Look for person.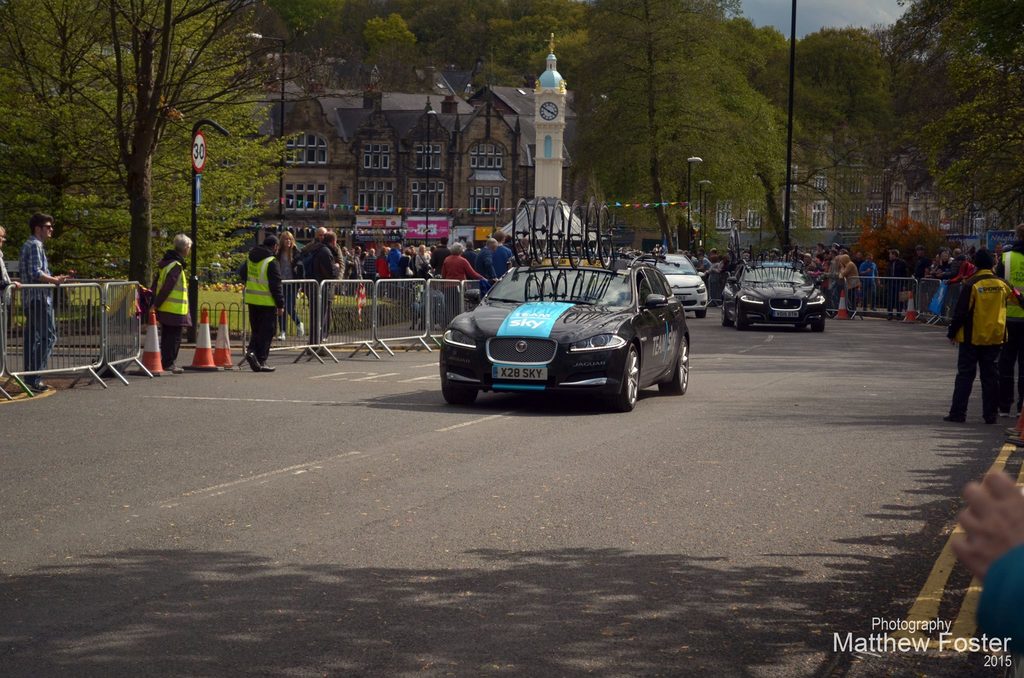
Found: (298,223,338,355).
